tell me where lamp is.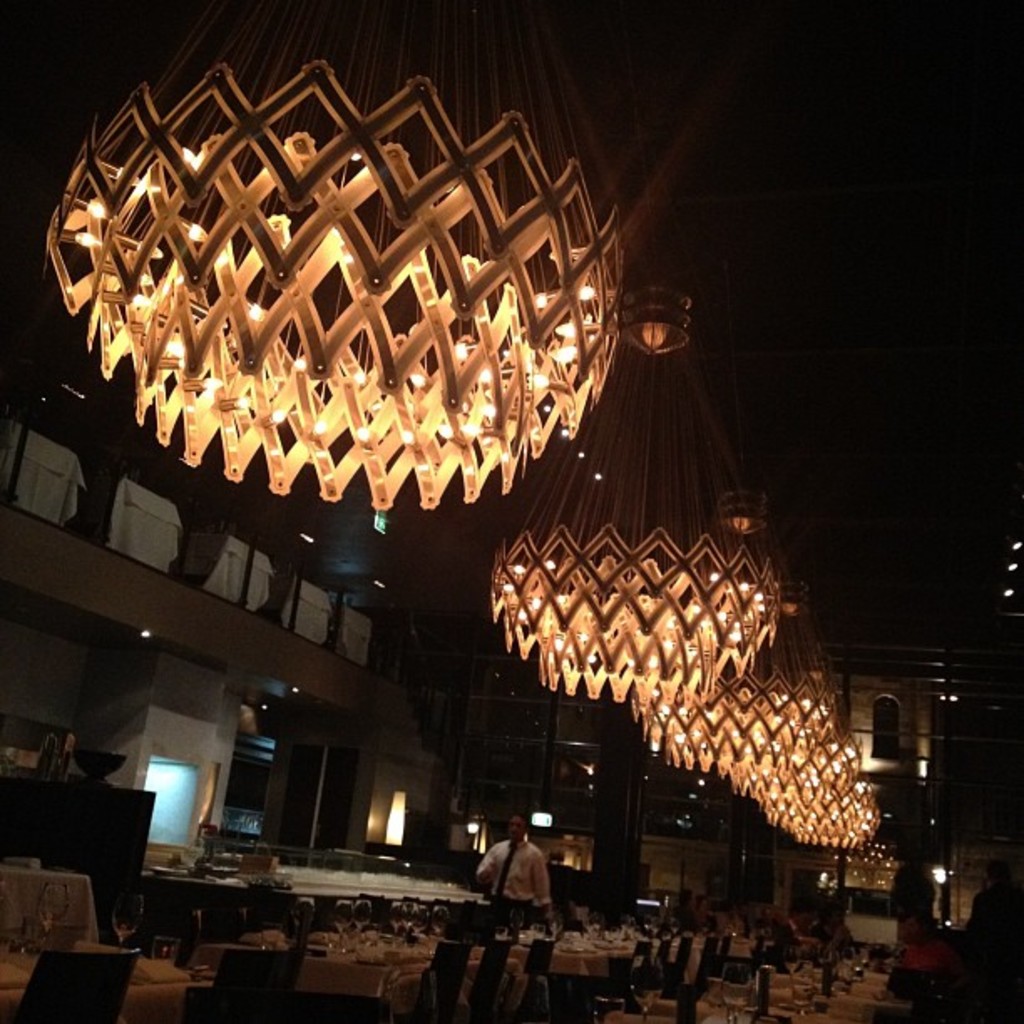
lamp is at [131,627,159,643].
